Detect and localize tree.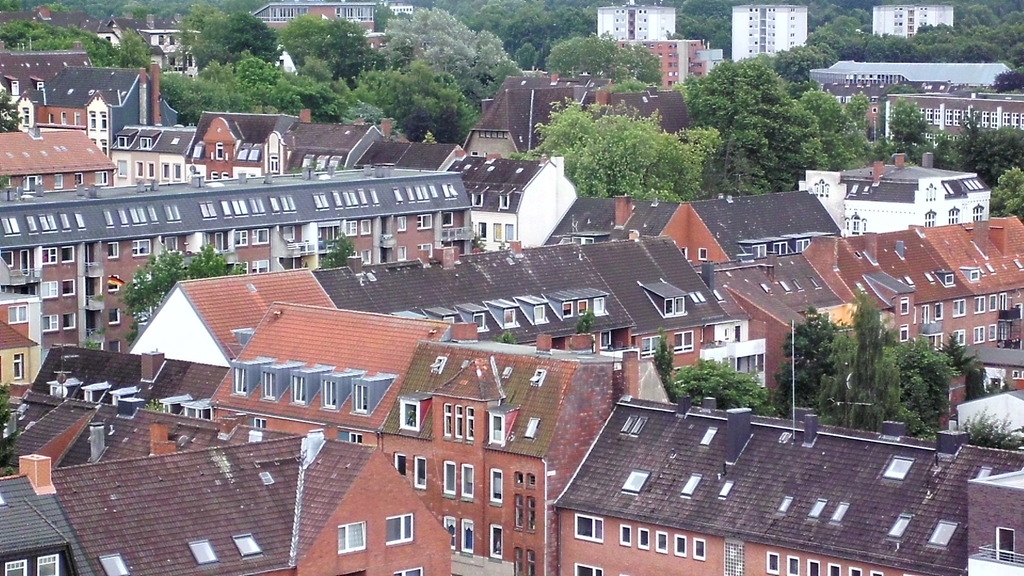
Localized at l=274, t=9, r=328, b=77.
